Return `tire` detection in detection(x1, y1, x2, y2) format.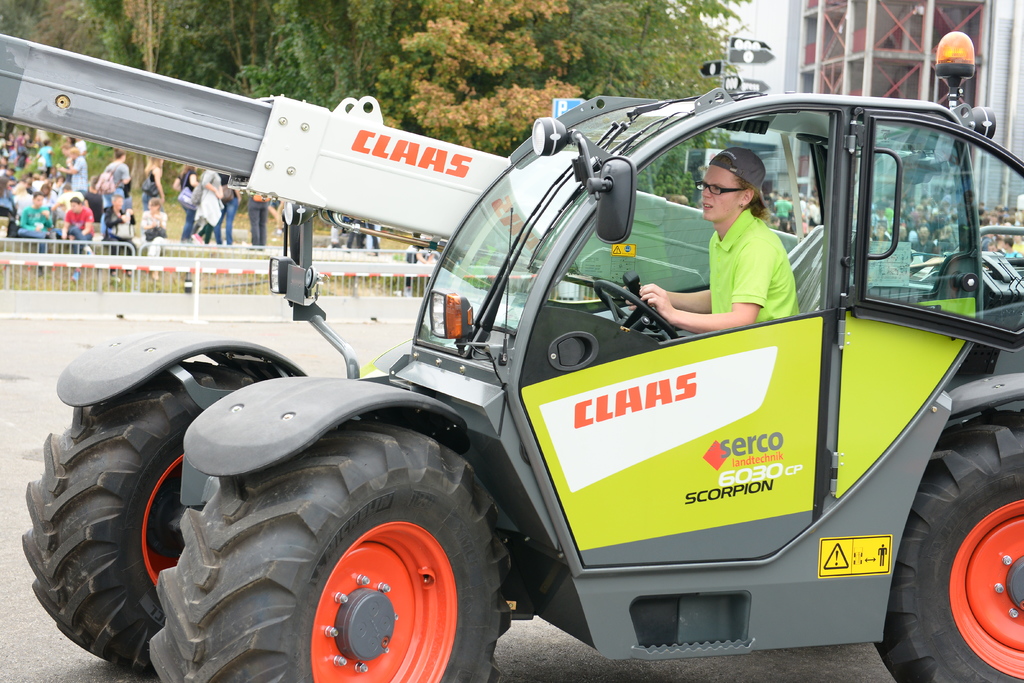
detection(19, 361, 286, 673).
